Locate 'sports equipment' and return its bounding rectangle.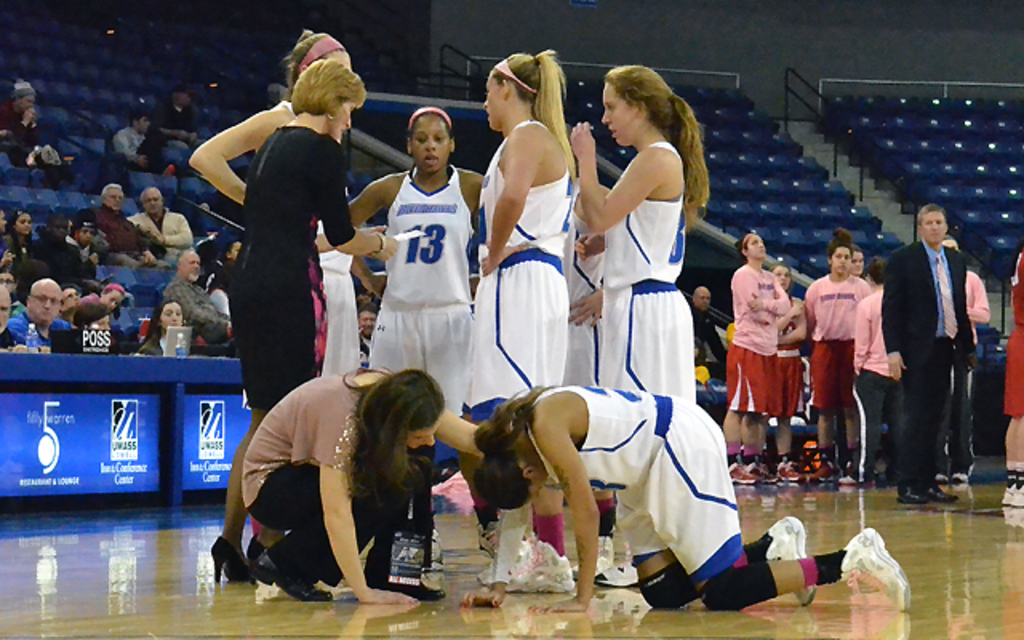
pyautogui.locateOnScreen(837, 526, 915, 618).
